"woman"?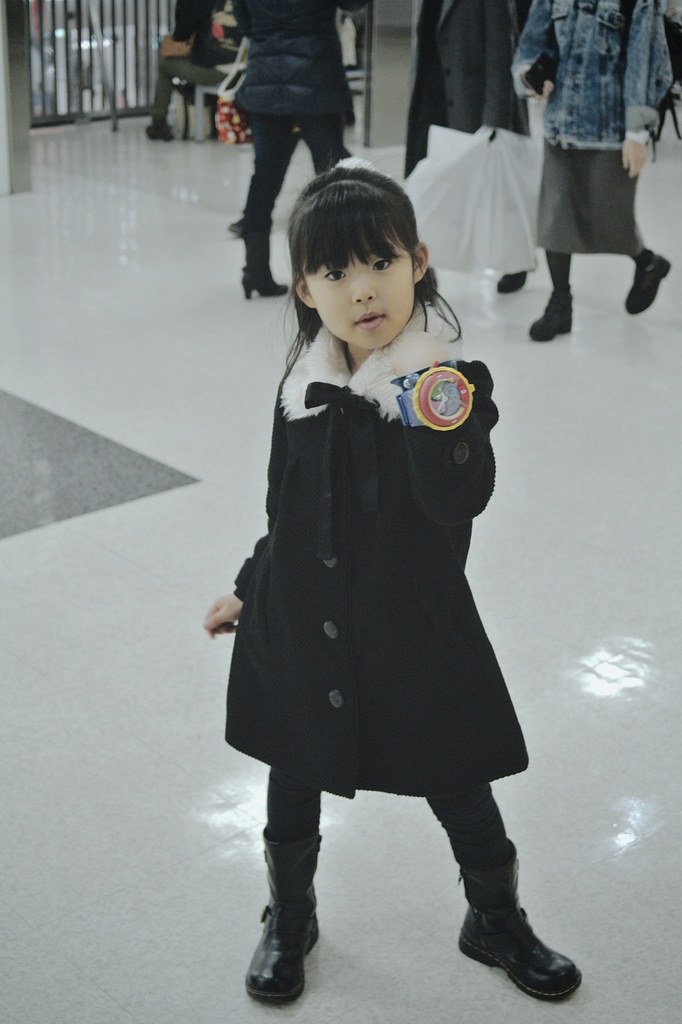
(225,0,368,305)
